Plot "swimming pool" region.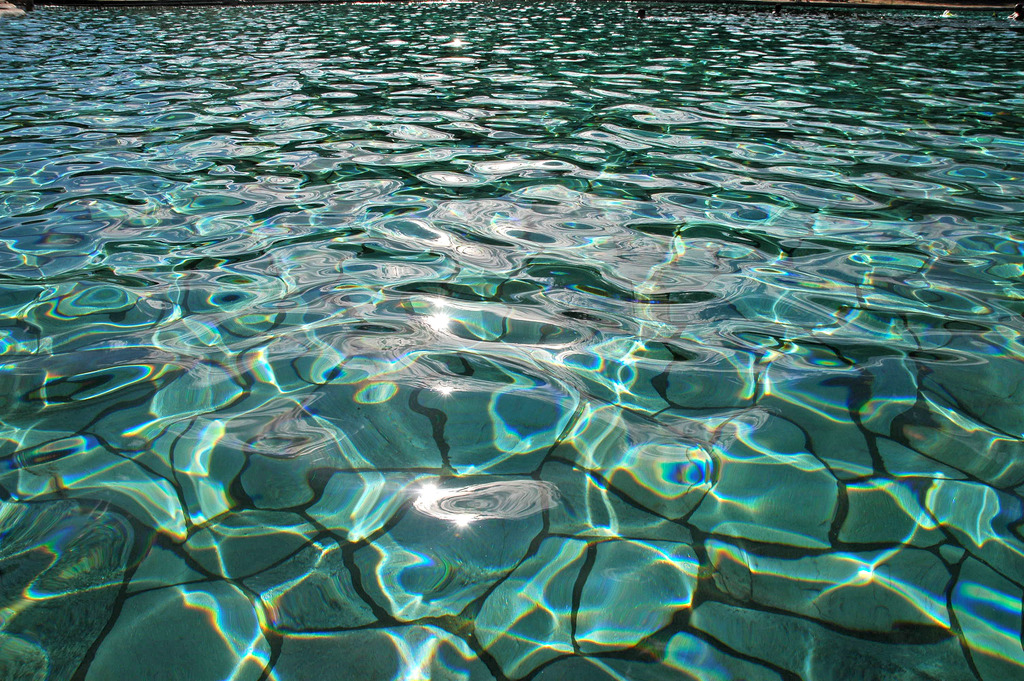
Plotted at left=0, top=0, right=1022, bottom=680.
